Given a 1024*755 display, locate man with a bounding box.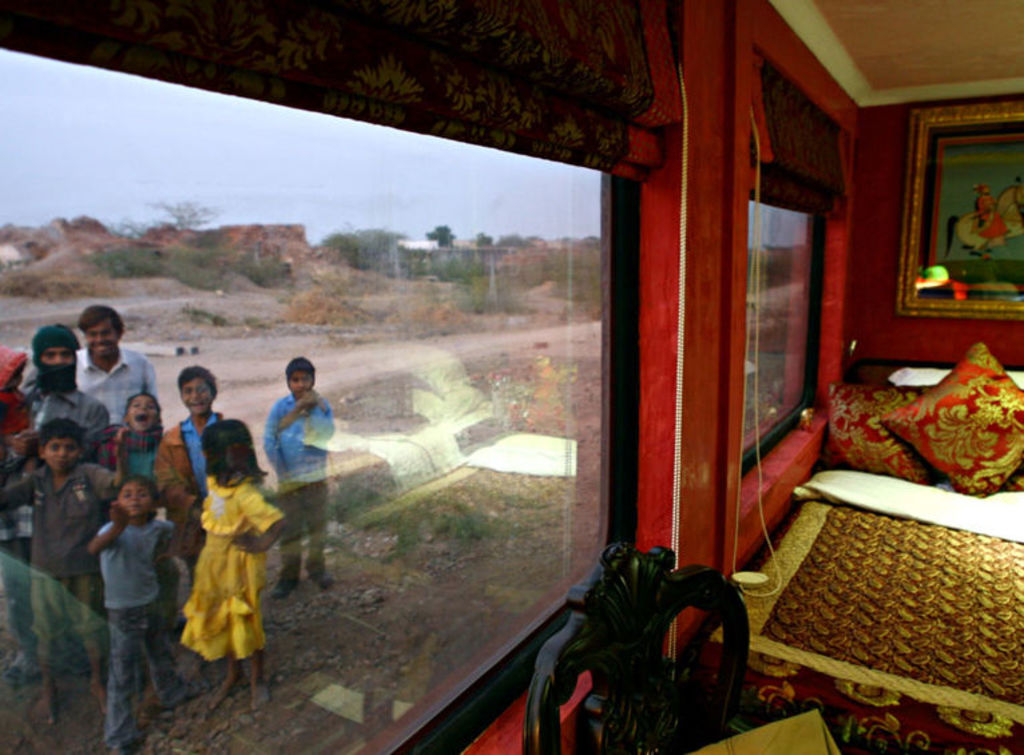
Located: {"left": 23, "top": 322, "right": 116, "bottom": 465}.
